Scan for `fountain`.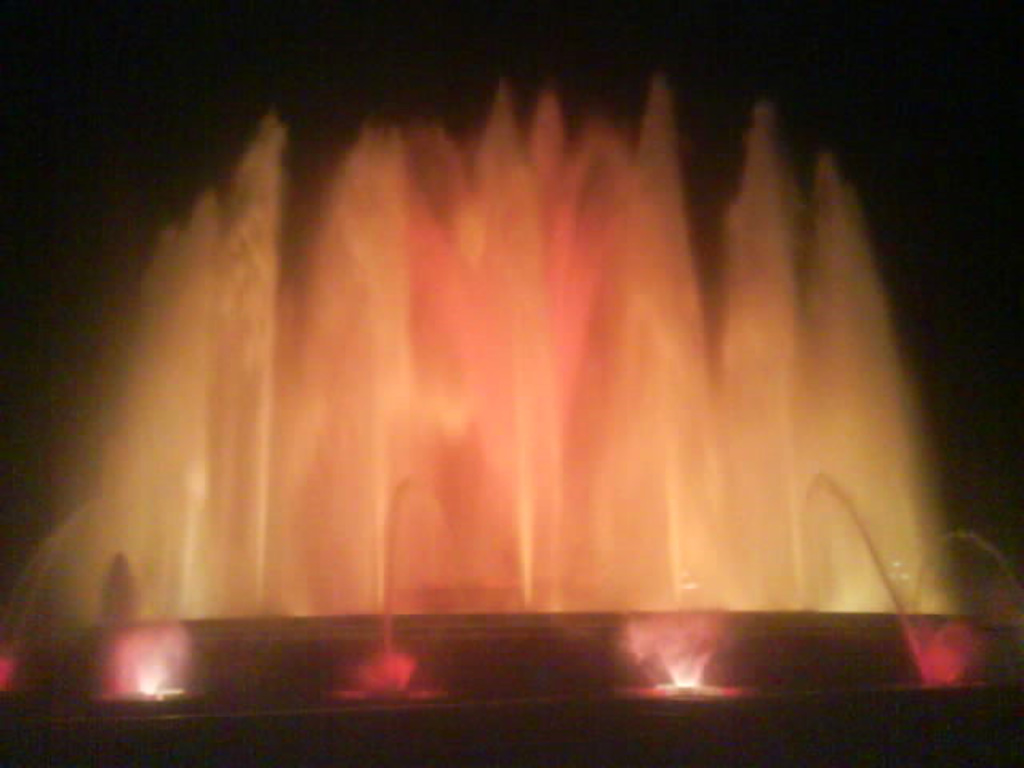
Scan result: crop(0, 70, 1022, 758).
